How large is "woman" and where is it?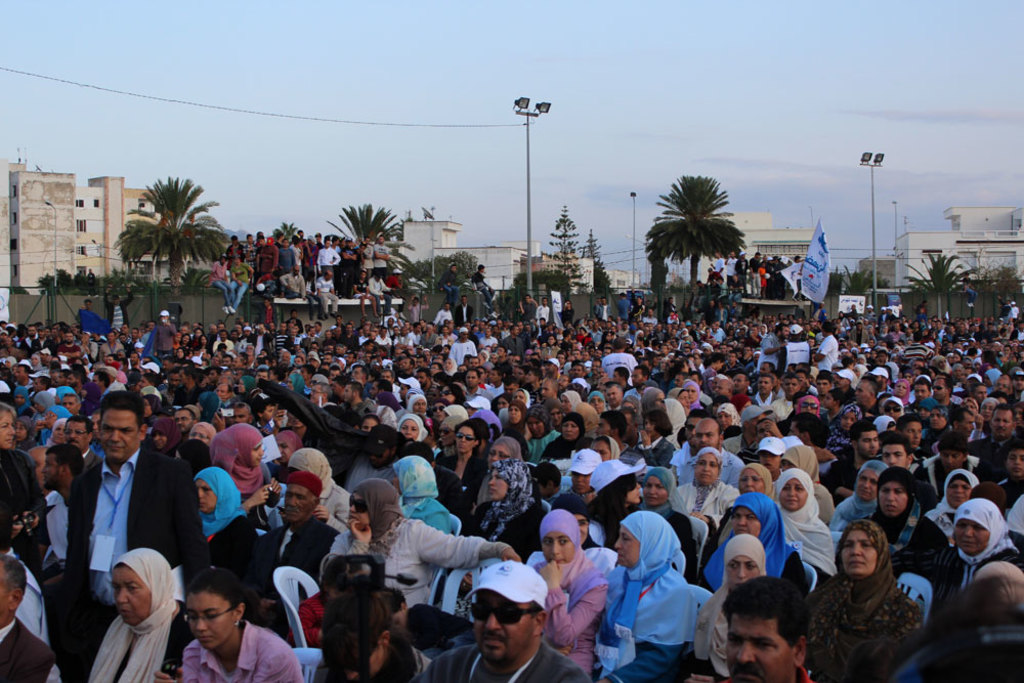
Bounding box: {"x1": 562, "y1": 389, "x2": 581, "y2": 416}.
